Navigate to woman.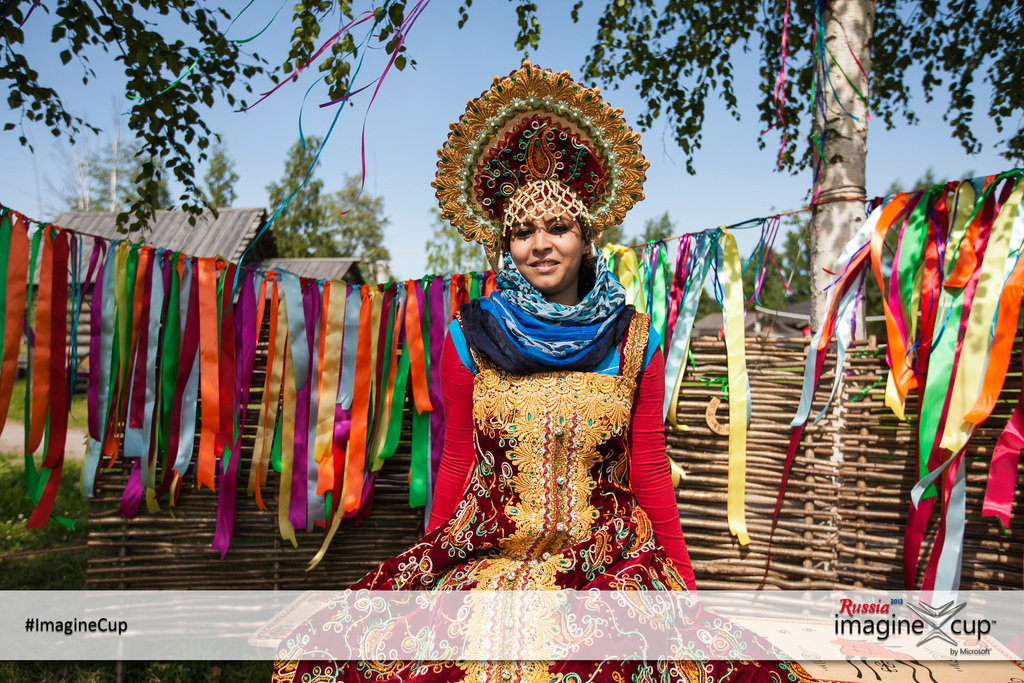
Navigation target: <box>248,59,858,682</box>.
